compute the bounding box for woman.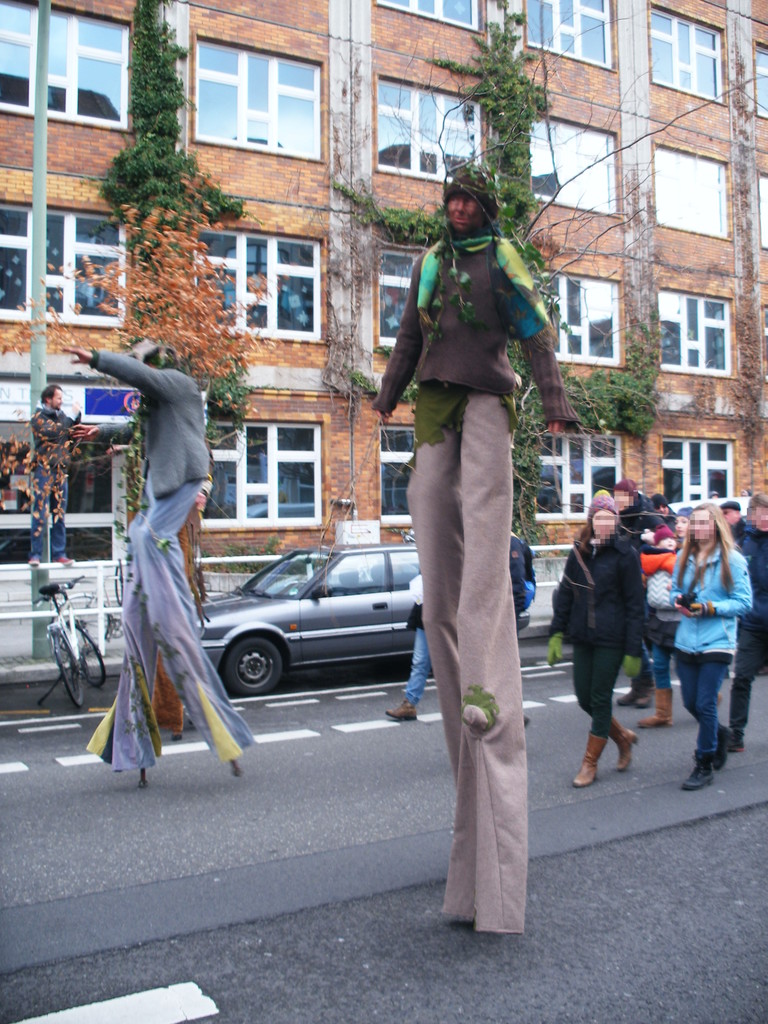
(x1=514, y1=476, x2=671, y2=806).
